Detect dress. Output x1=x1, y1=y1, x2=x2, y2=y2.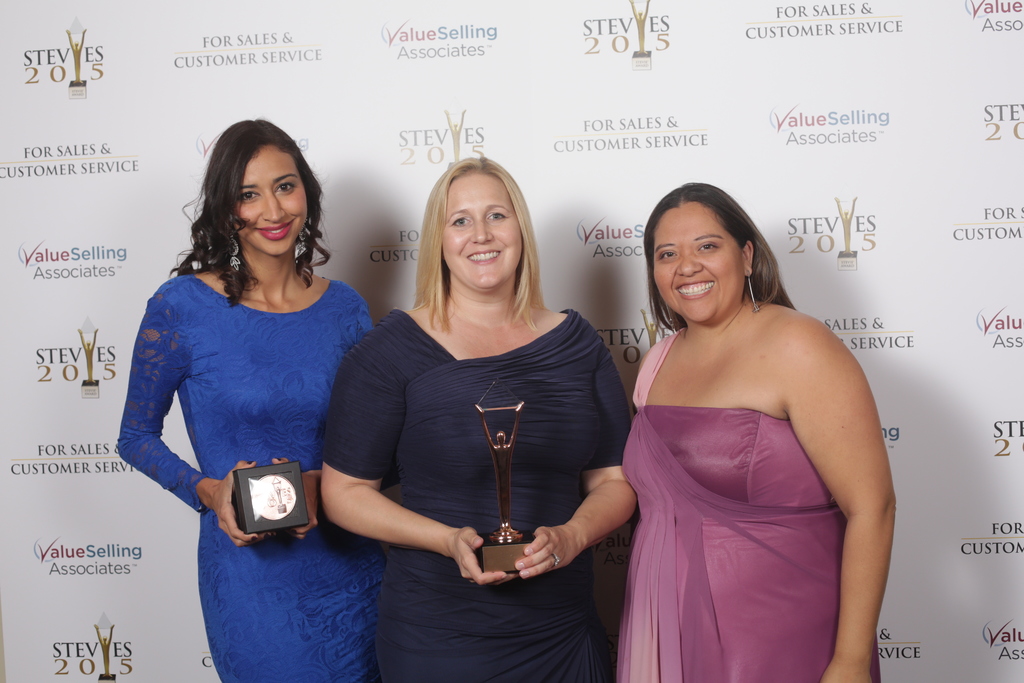
x1=321, y1=304, x2=634, y2=682.
